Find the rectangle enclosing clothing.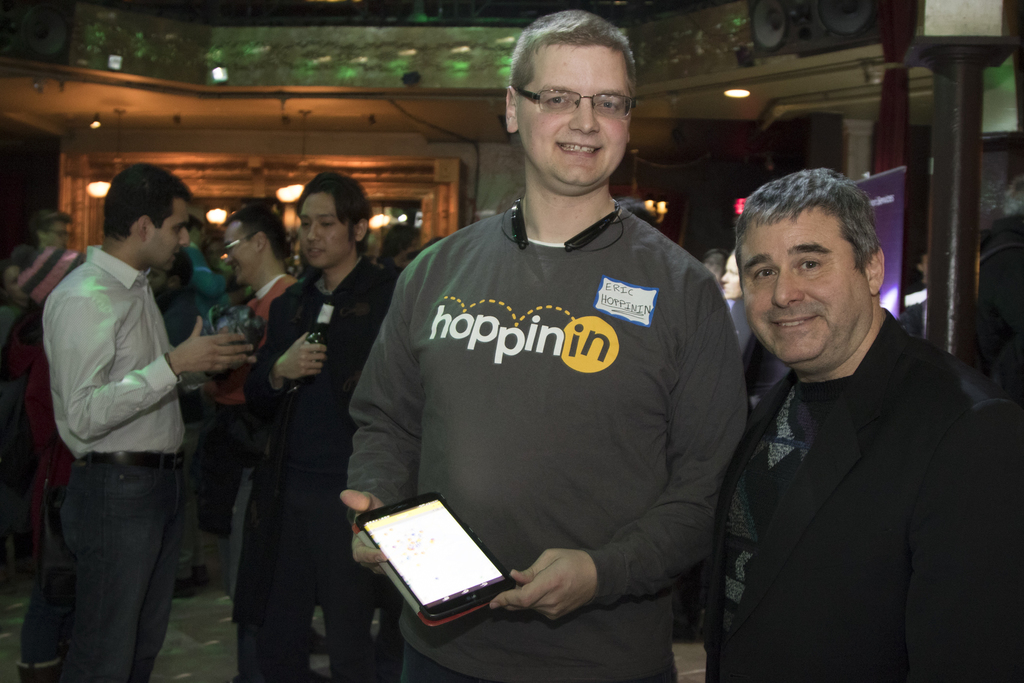
(x1=166, y1=247, x2=223, y2=350).
